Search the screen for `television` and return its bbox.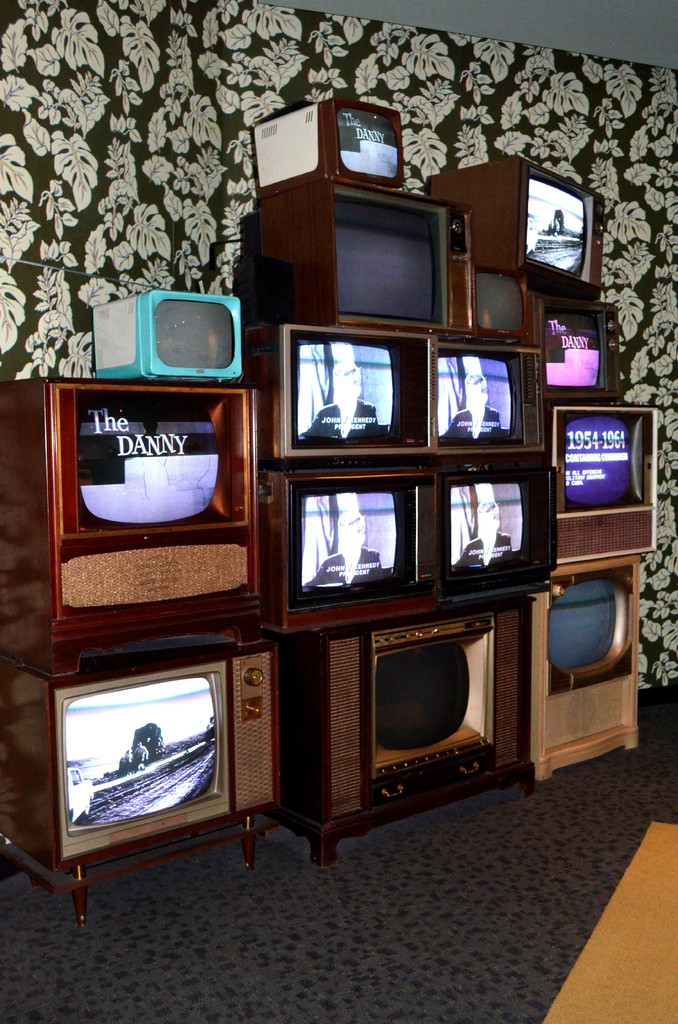
Found: (left=432, top=319, right=545, bottom=452).
